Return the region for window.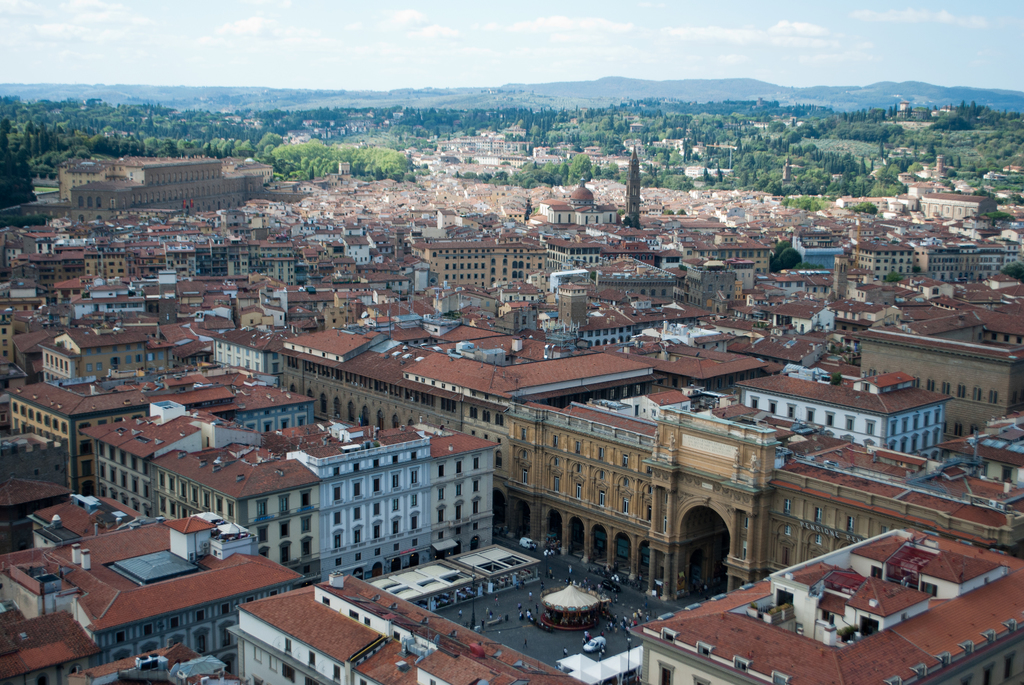
(497, 416, 500, 425).
